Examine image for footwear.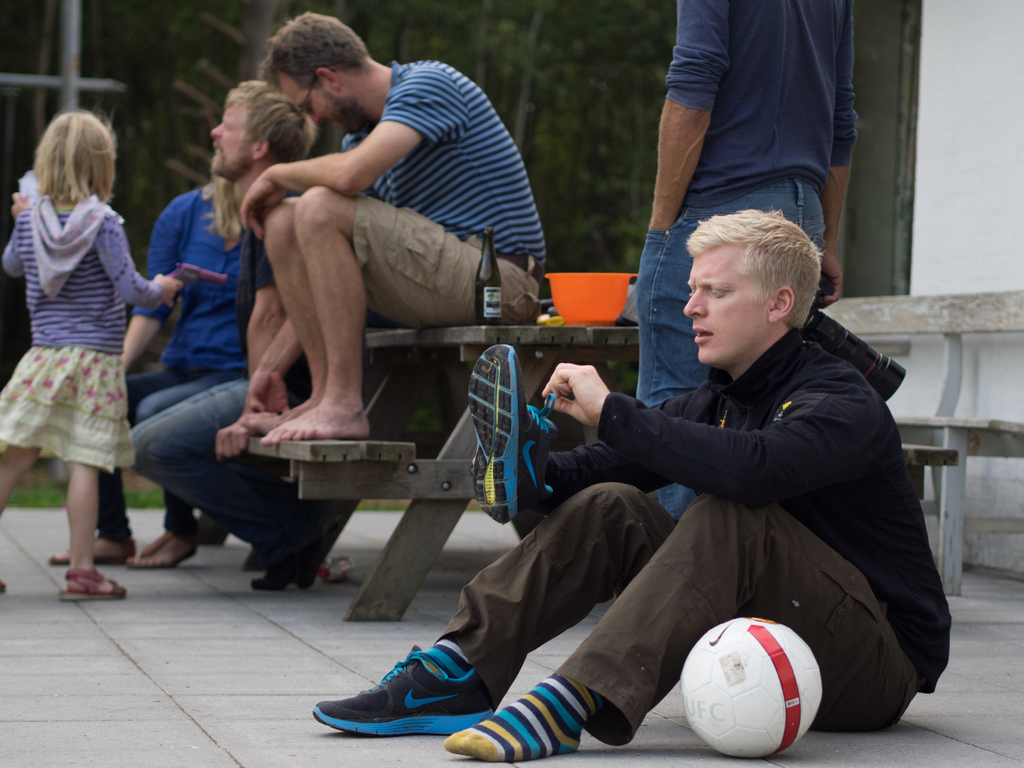
Examination result: <region>58, 570, 130, 602</region>.
